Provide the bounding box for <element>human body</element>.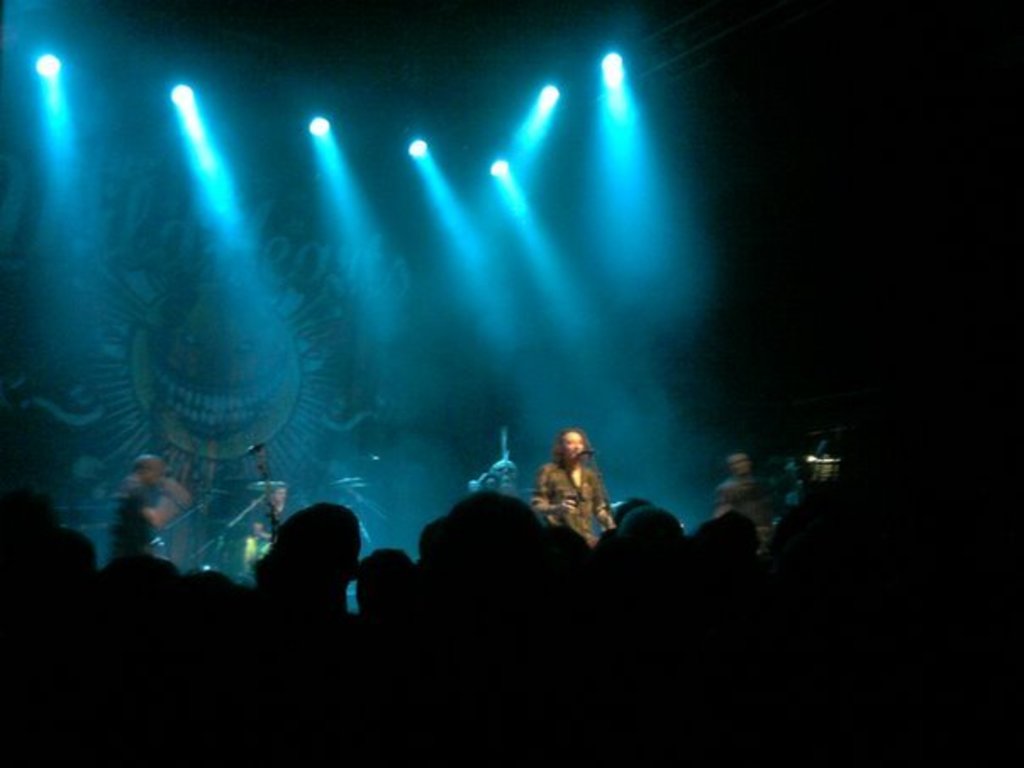
[x1=536, y1=436, x2=610, y2=553].
